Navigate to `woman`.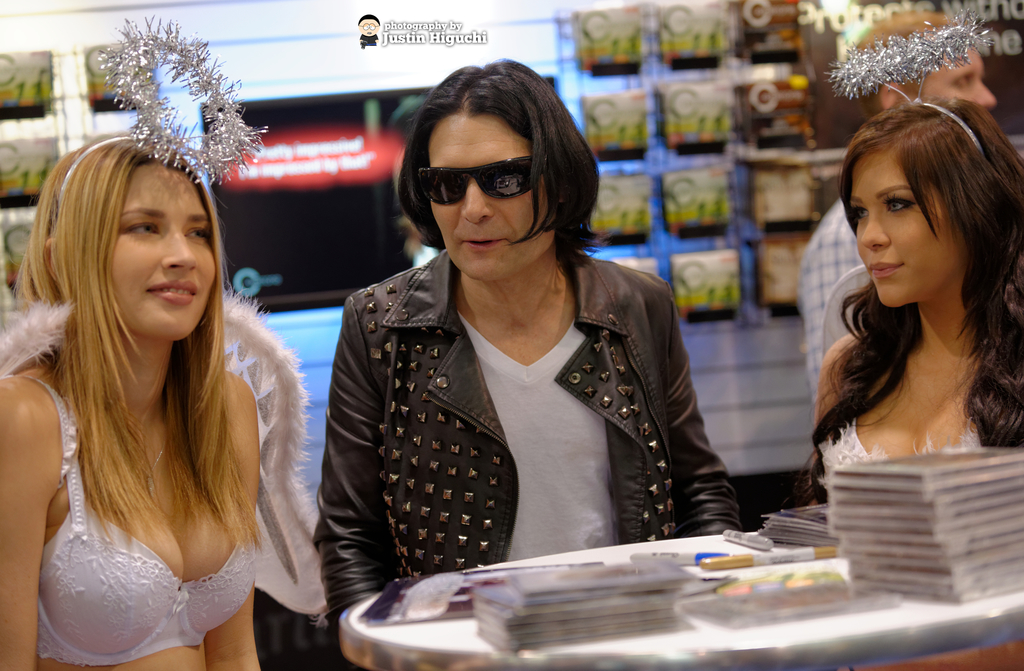
Navigation target: 0,130,268,670.
